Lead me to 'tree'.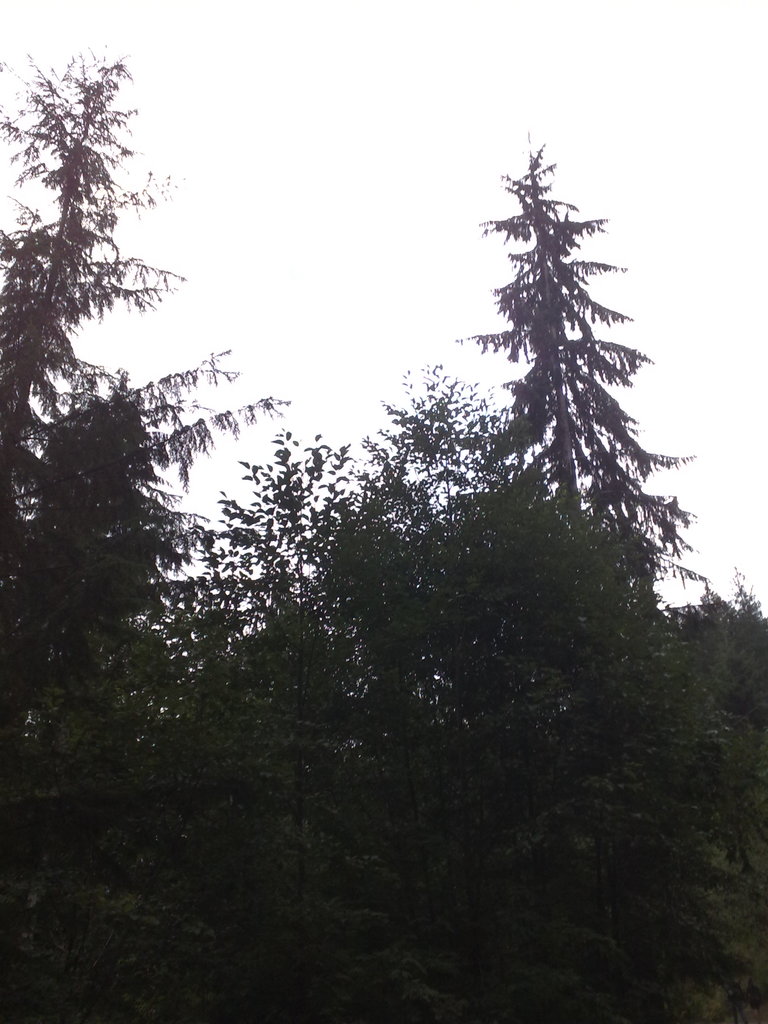
Lead to <region>0, 57, 287, 881</region>.
